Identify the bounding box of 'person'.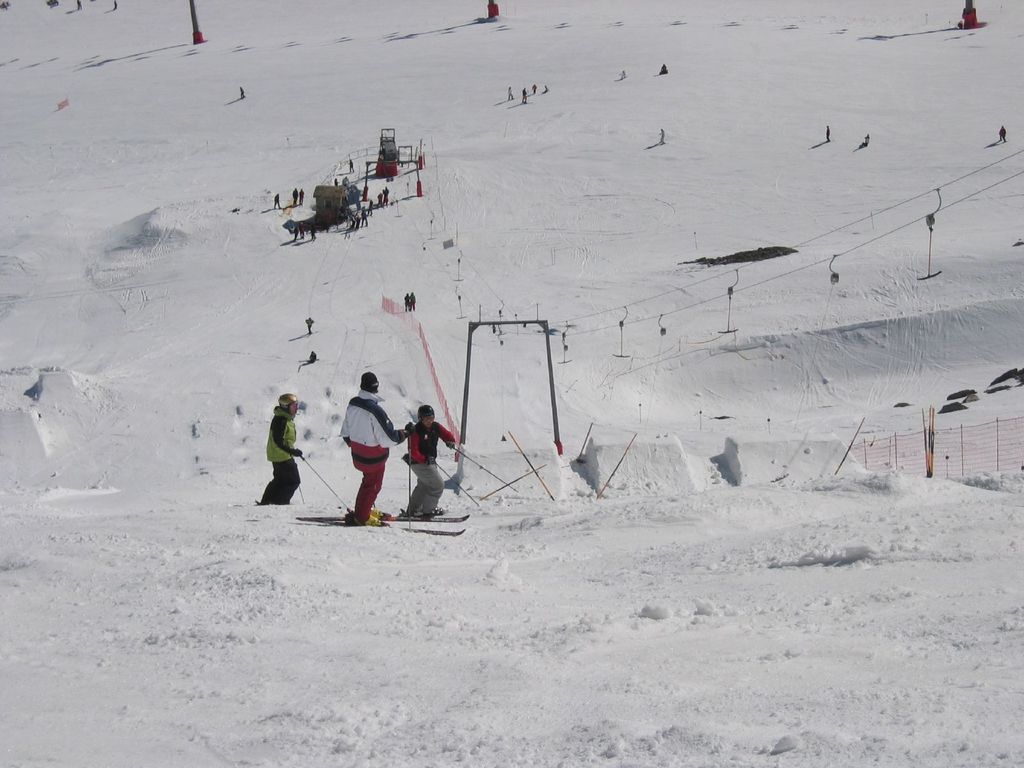
384/183/389/203.
